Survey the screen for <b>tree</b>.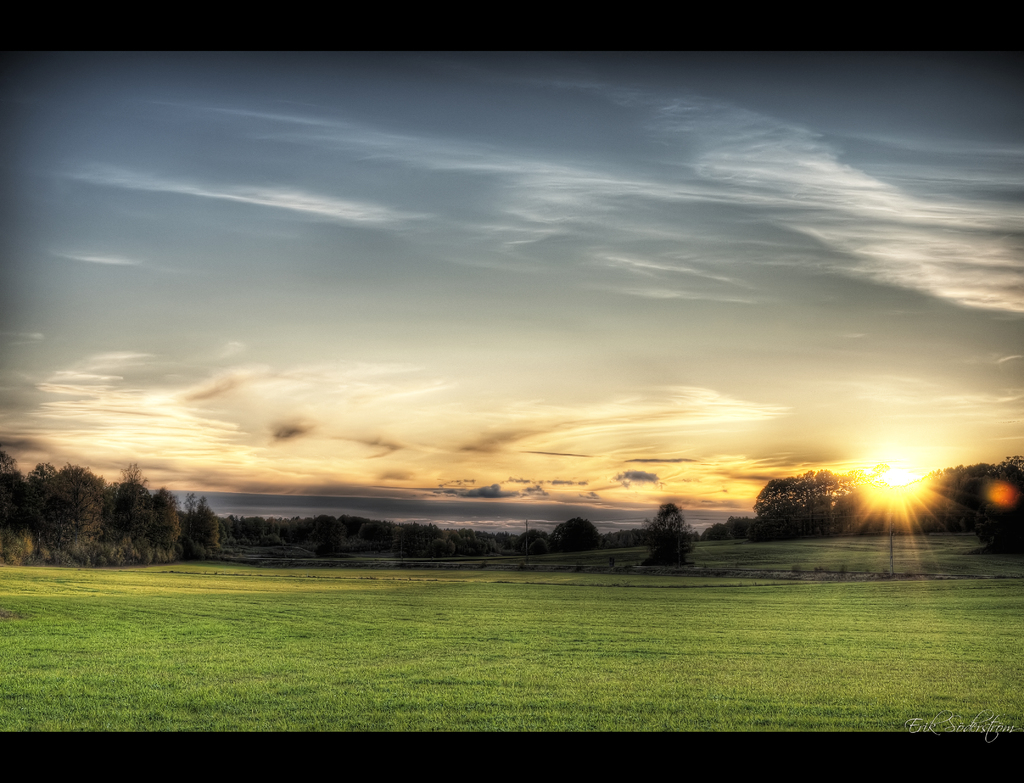
Survey found: <region>440, 522, 465, 555</region>.
